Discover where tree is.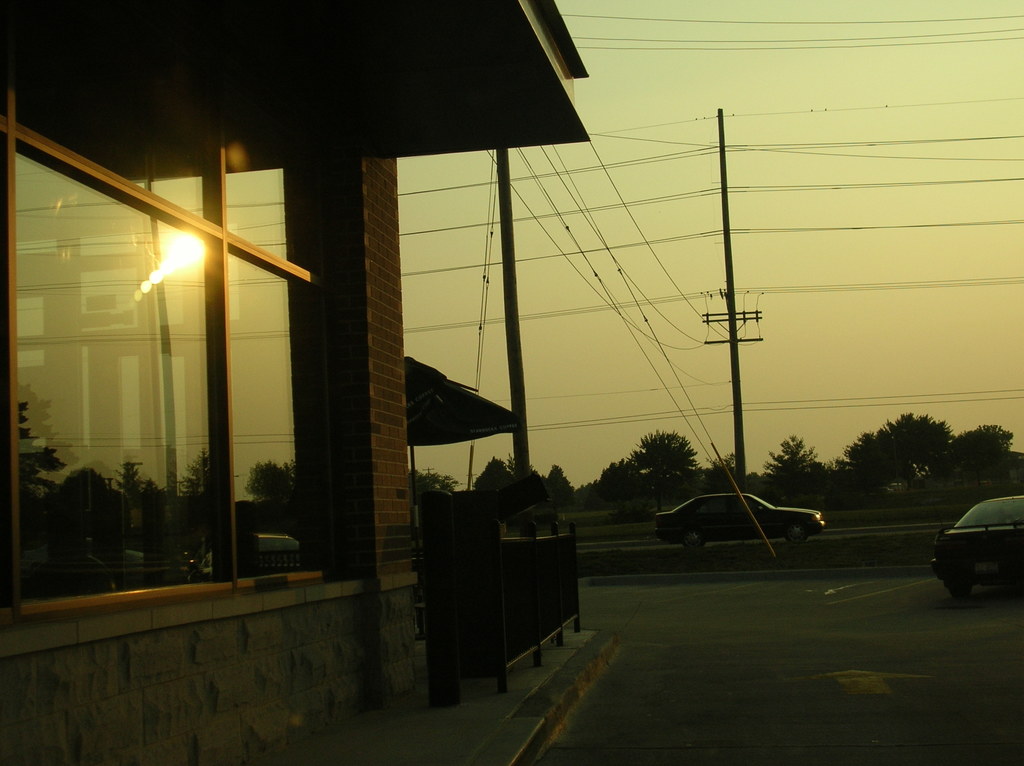
Discovered at {"left": 943, "top": 410, "right": 1018, "bottom": 485}.
